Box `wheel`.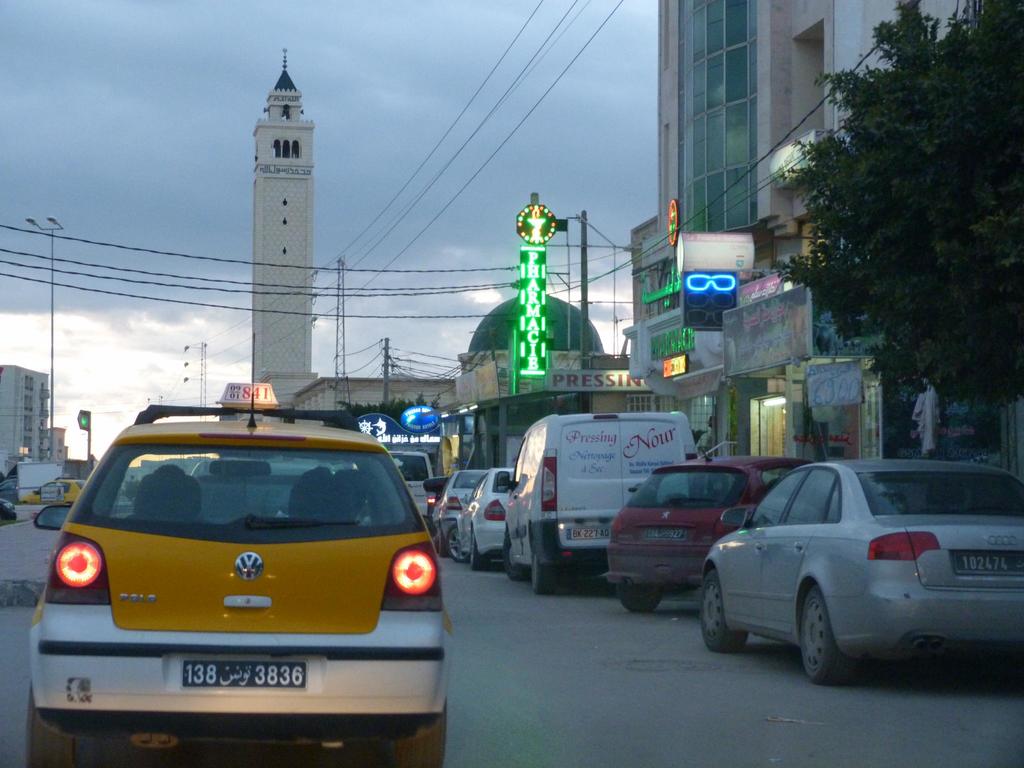
(left=618, top=584, right=659, bottom=614).
